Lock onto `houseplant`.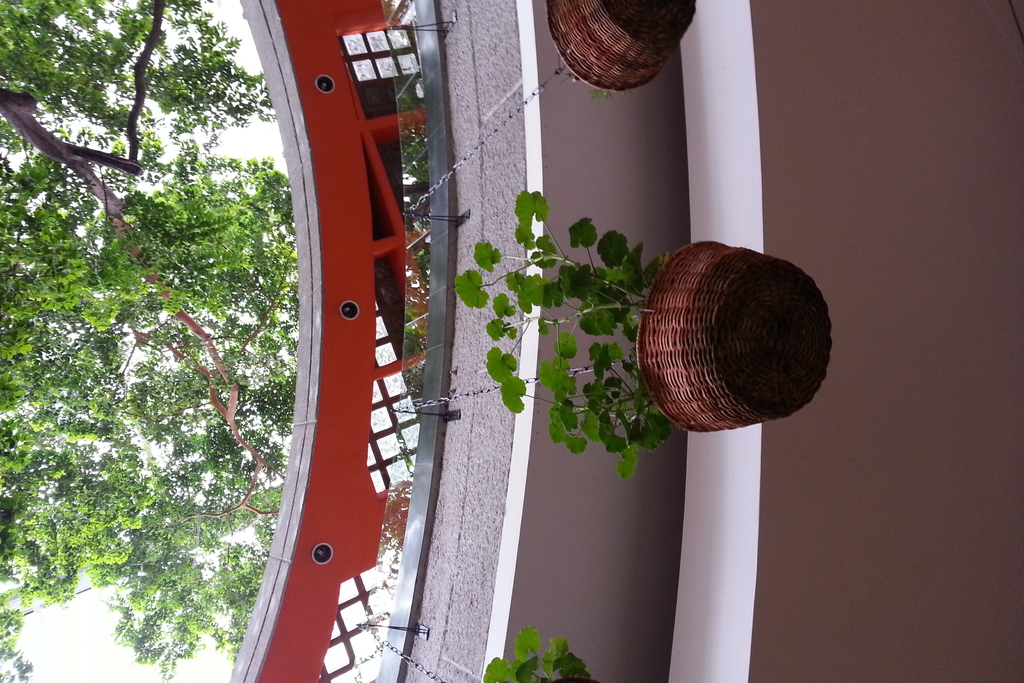
Locked: 545/0/699/98.
